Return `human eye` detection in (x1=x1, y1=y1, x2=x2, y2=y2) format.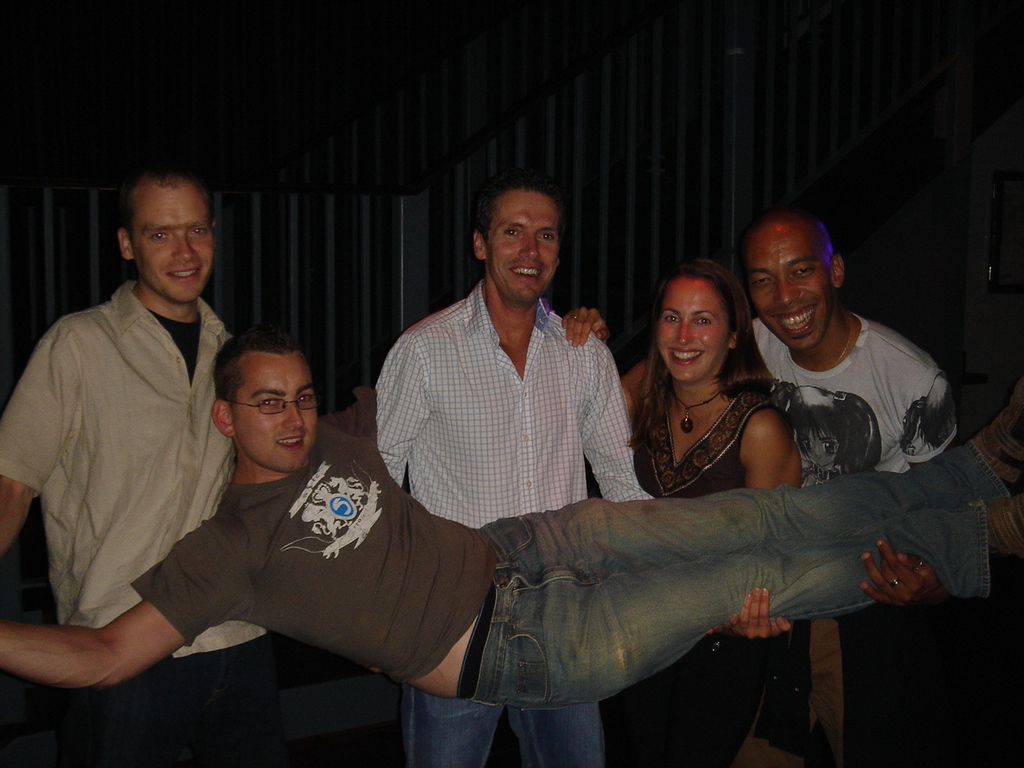
(x1=500, y1=228, x2=522, y2=237).
